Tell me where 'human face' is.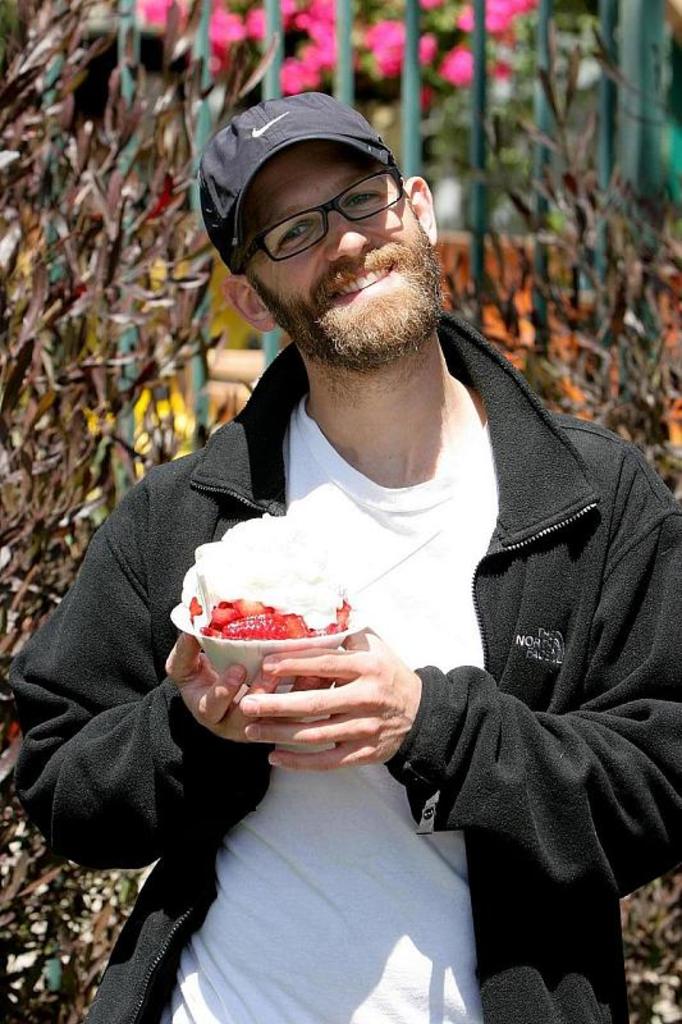
'human face' is at detection(234, 150, 448, 364).
